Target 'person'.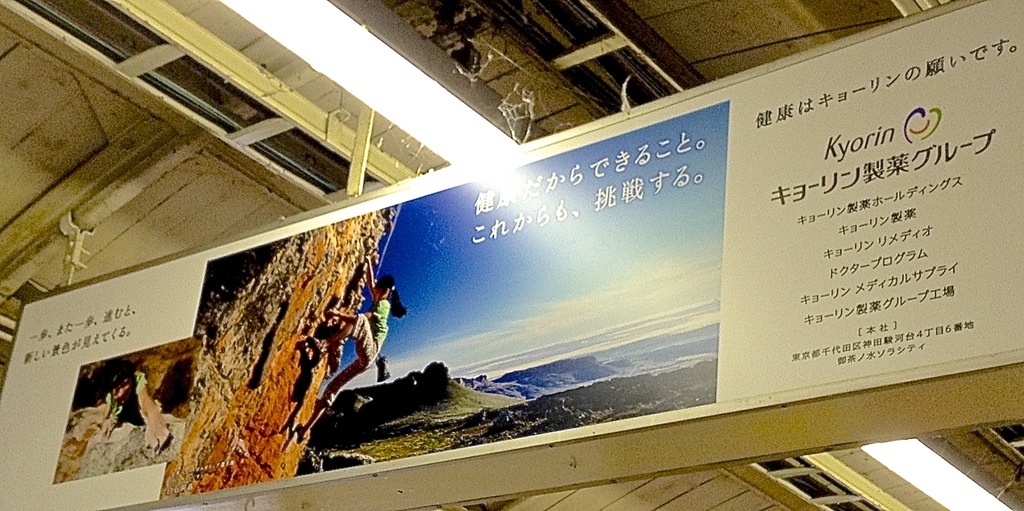
Target region: box=[333, 258, 396, 418].
